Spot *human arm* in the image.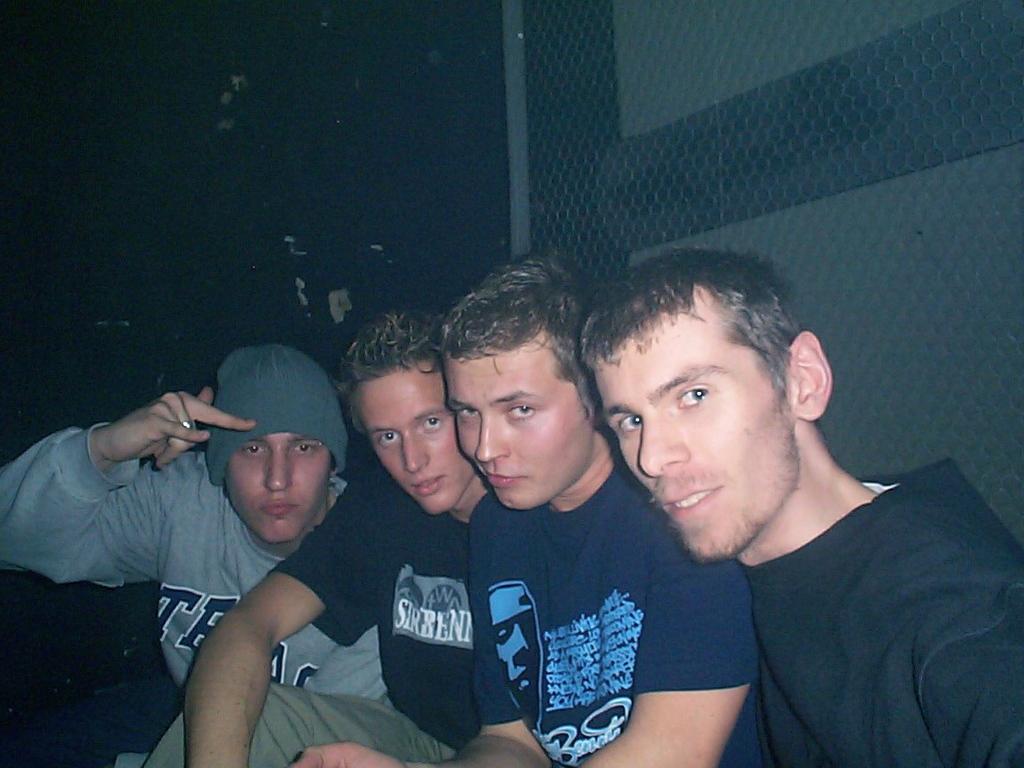
*human arm* found at (918,574,1023,767).
